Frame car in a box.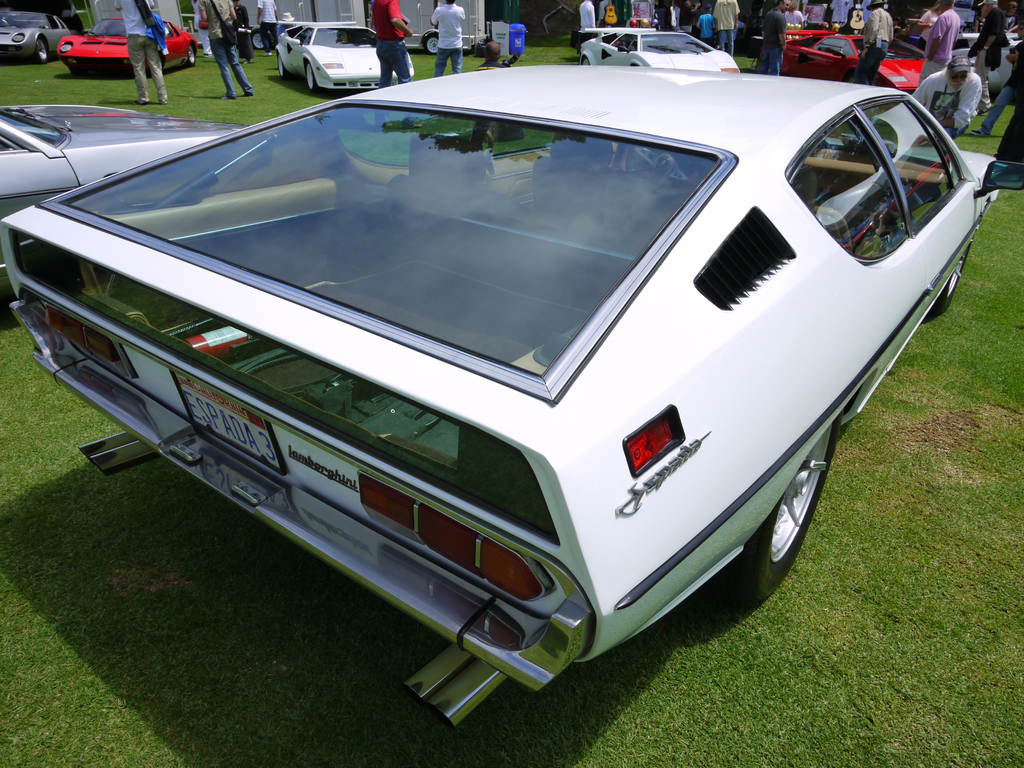
{"x1": 52, "y1": 66, "x2": 988, "y2": 711}.
